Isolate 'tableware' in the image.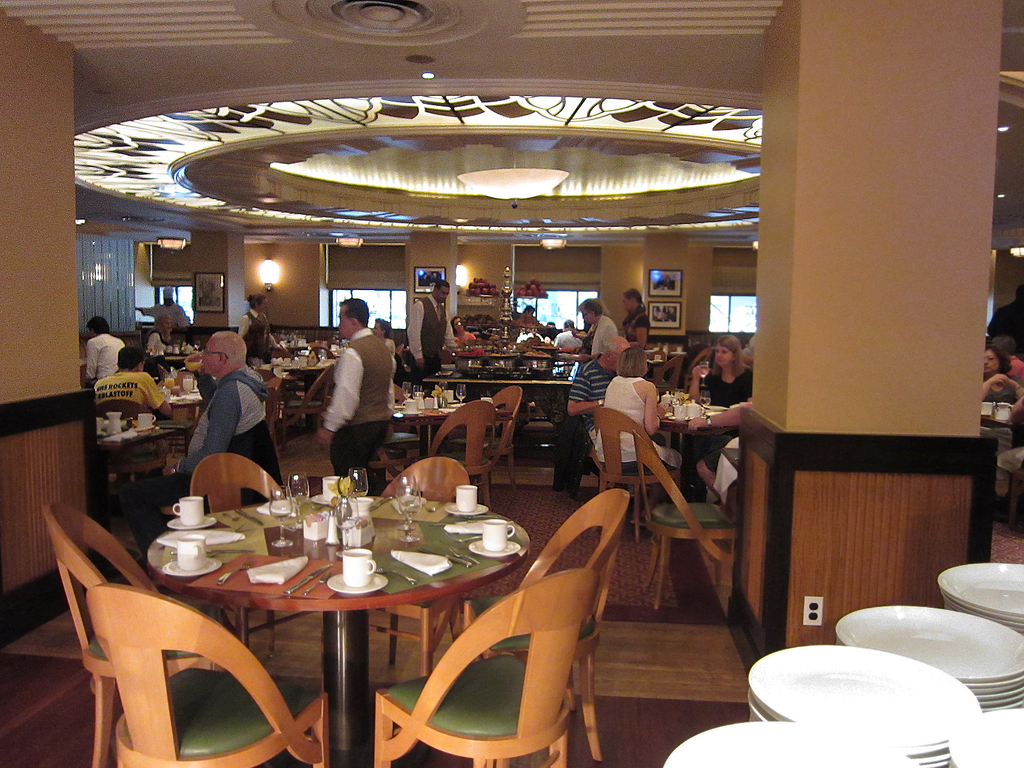
Isolated region: bbox=[673, 344, 684, 351].
